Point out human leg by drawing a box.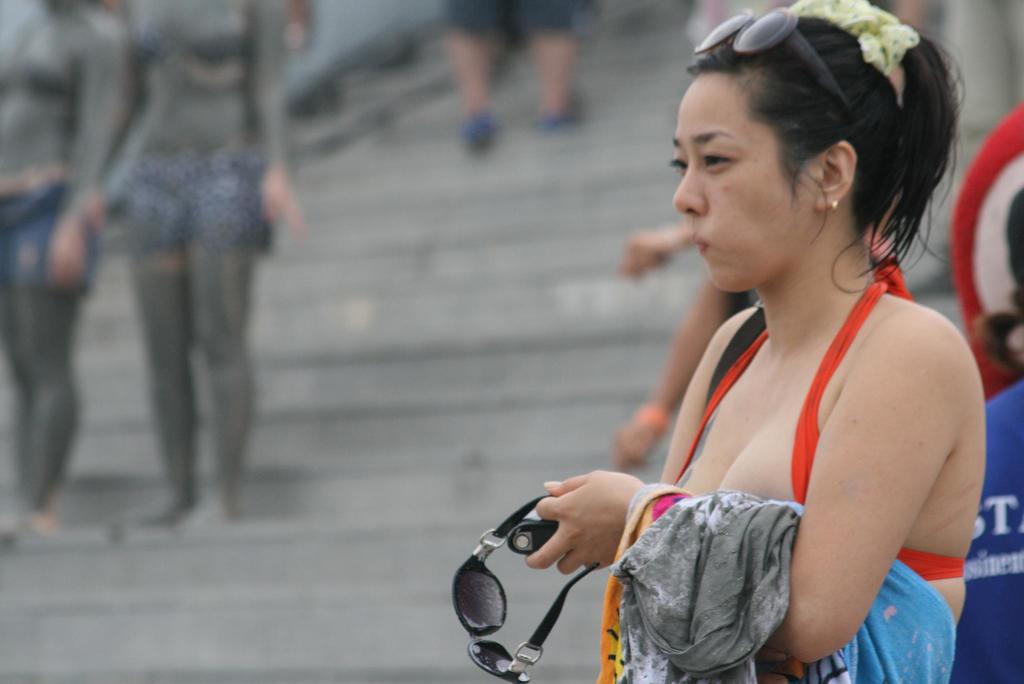
l=189, t=162, r=263, b=533.
